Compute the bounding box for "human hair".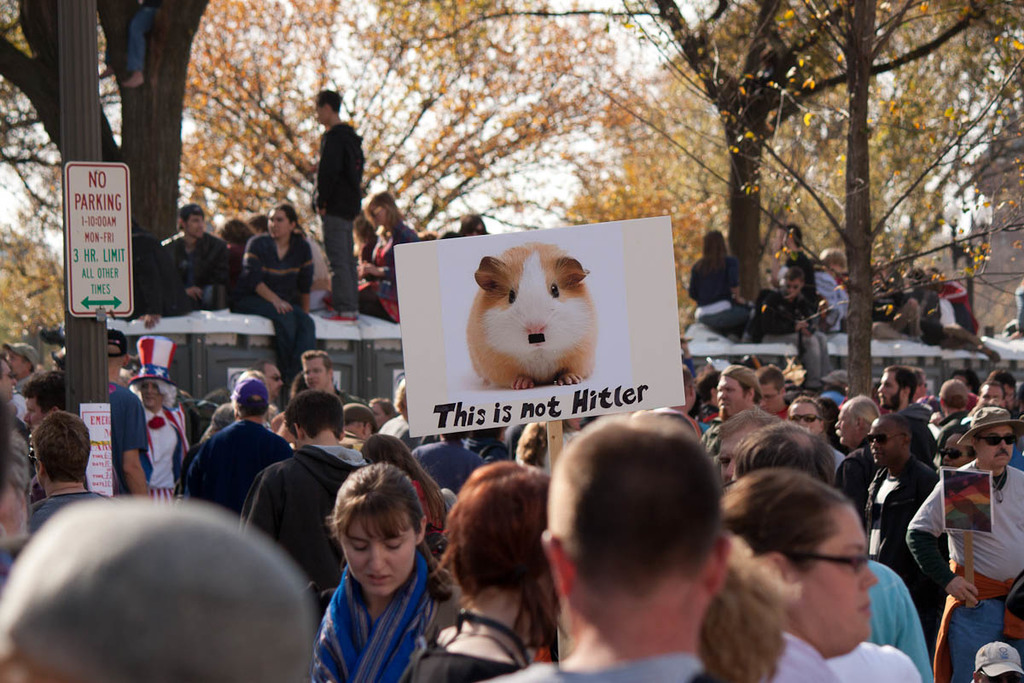
<box>367,191,404,228</box>.
